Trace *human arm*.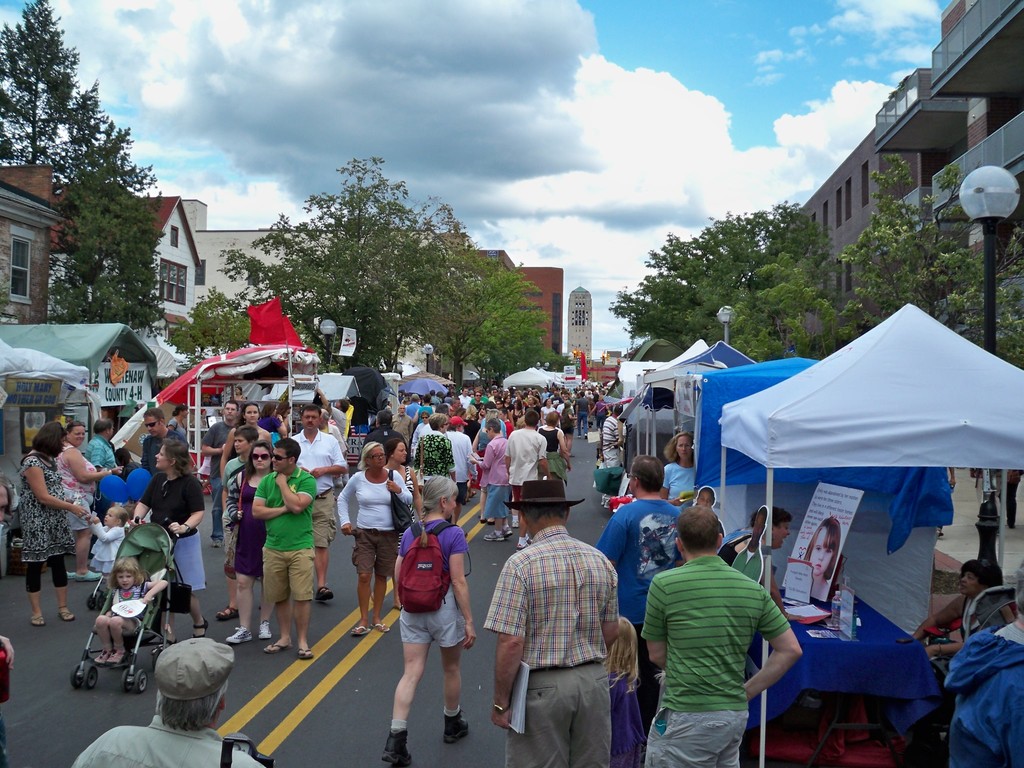
Traced to box=[390, 524, 406, 605].
